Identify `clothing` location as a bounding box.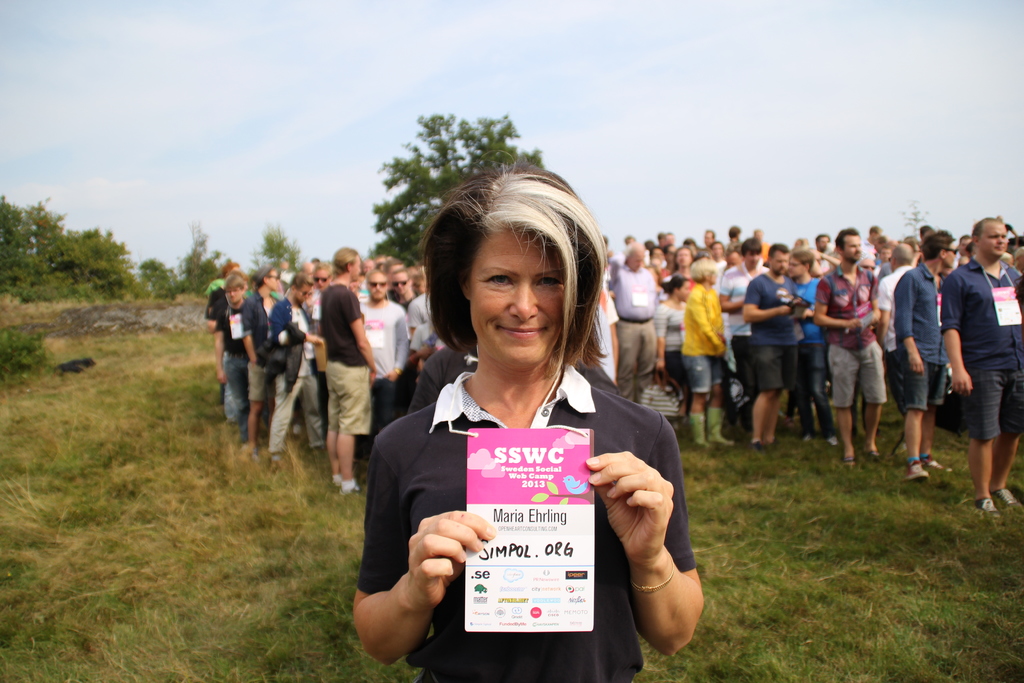
crop(787, 270, 834, 440).
